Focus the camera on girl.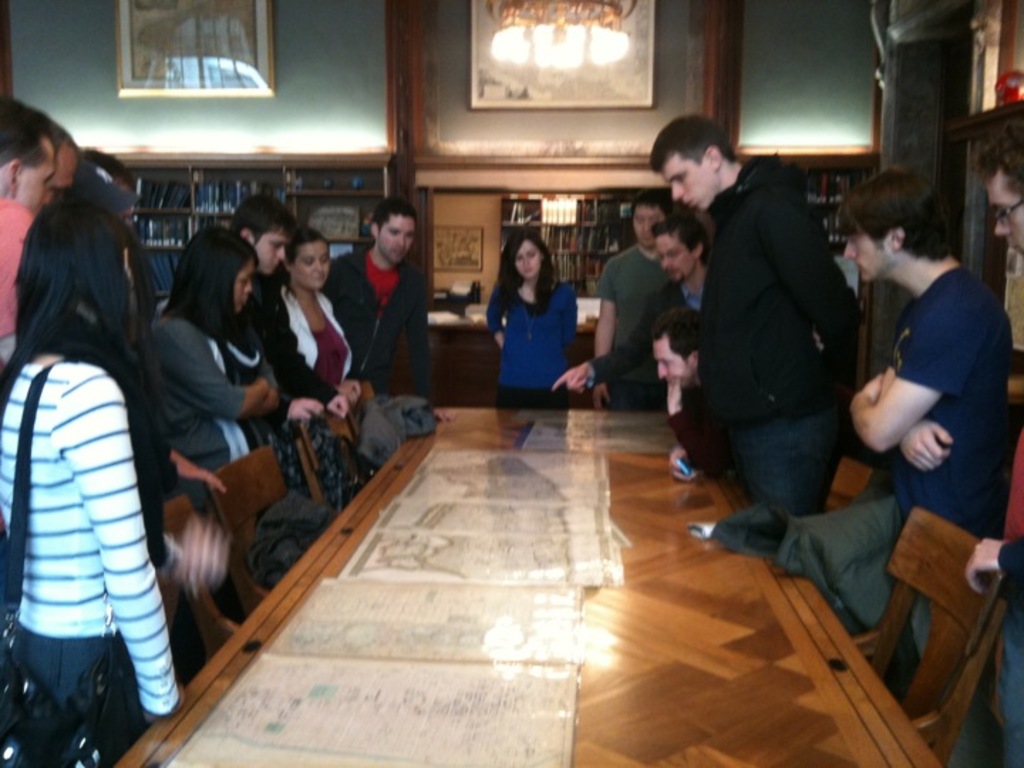
Focus region: [138,223,284,622].
